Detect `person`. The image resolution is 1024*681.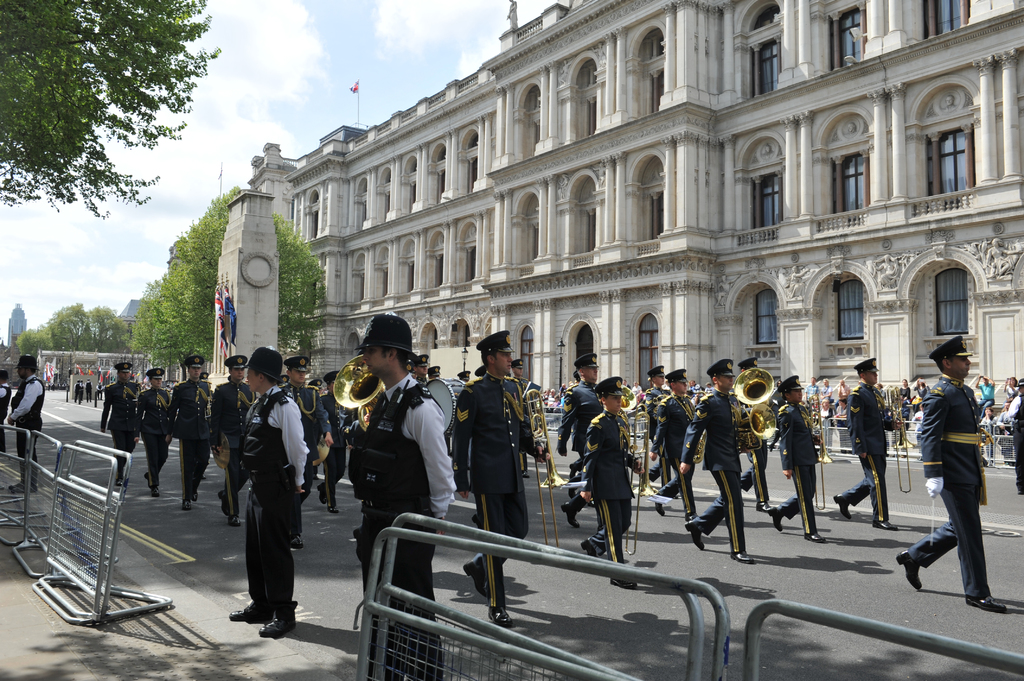
detection(14, 357, 42, 499).
